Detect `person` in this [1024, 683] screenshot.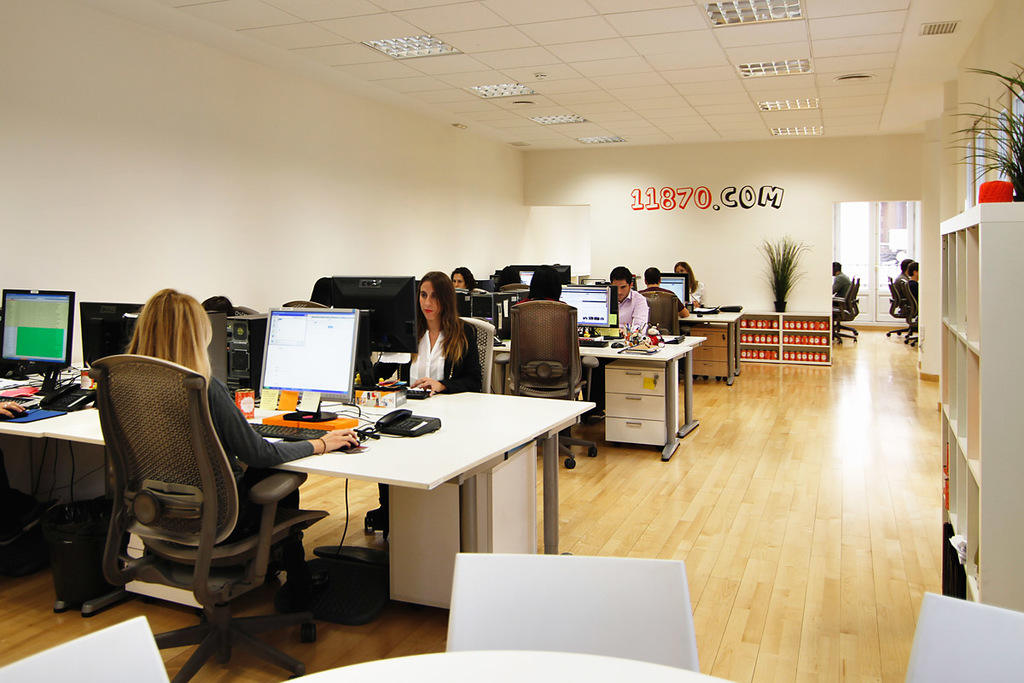
Detection: box(901, 260, 913, 279).
